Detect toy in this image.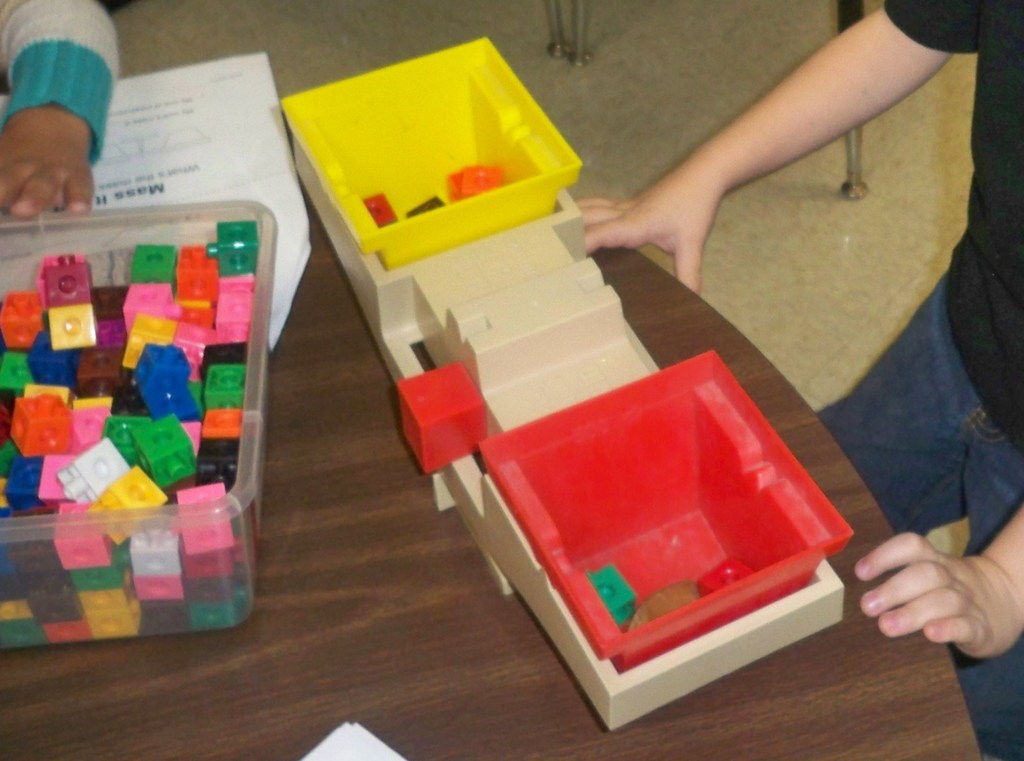
Detection: {"x1": 406, "y1": 195, "x2": 449, "y2": 215}.
